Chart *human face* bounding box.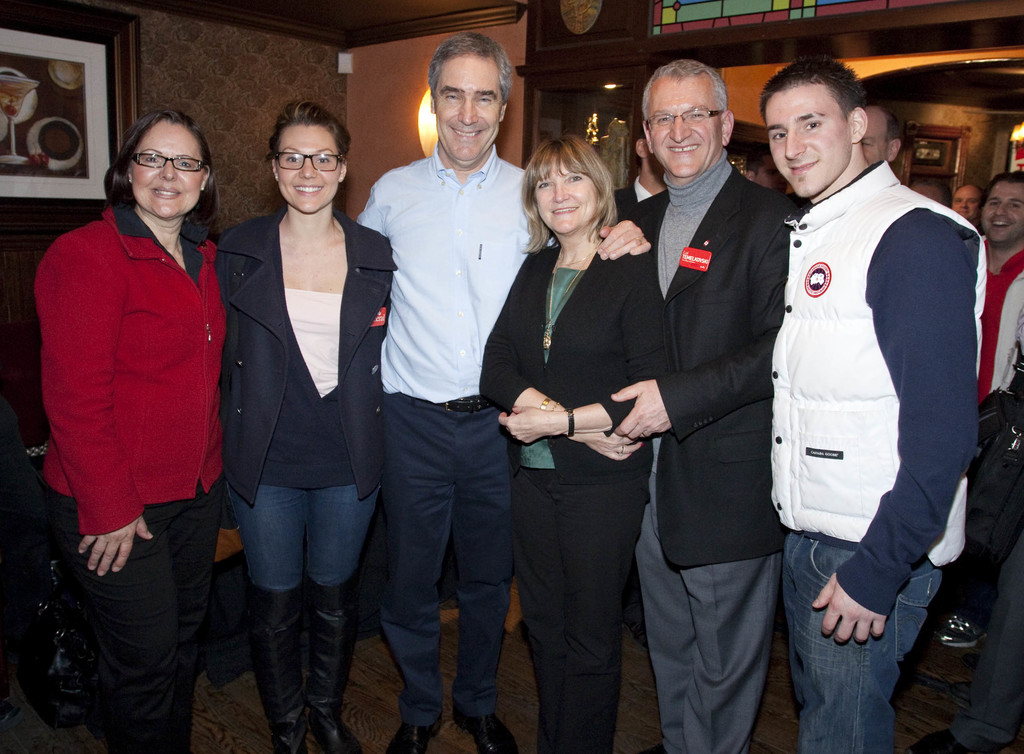
Charted: 276/126/342/214.
